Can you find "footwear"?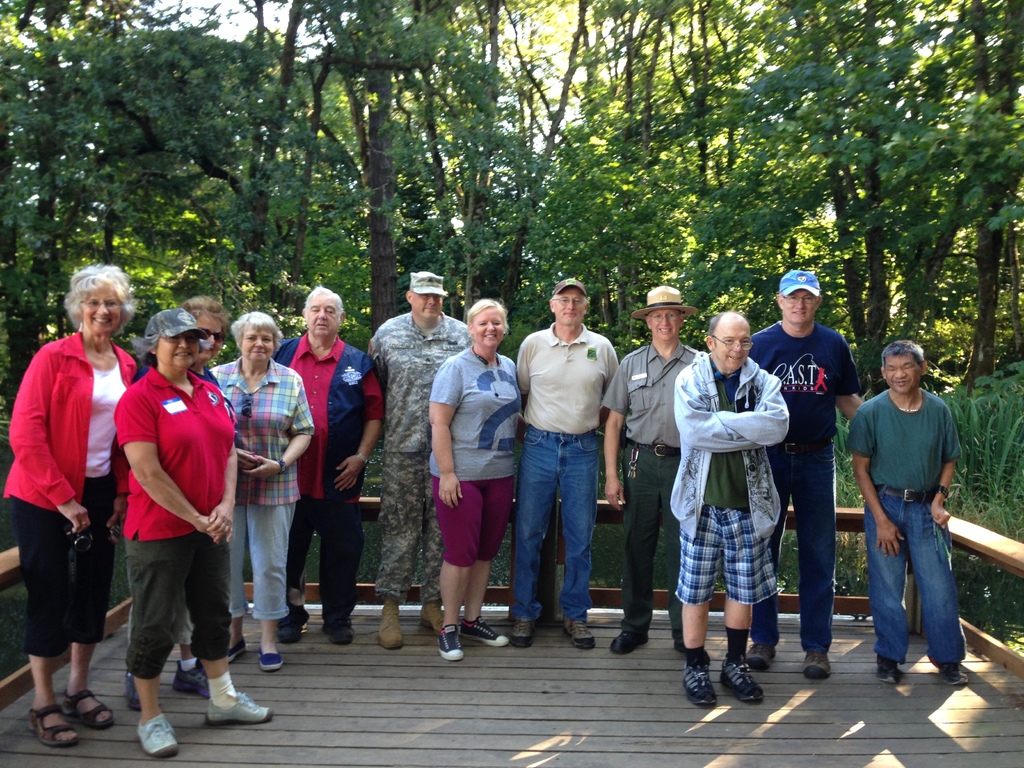
Yes, bounding box: bbox(506, 620, 540, 647).
